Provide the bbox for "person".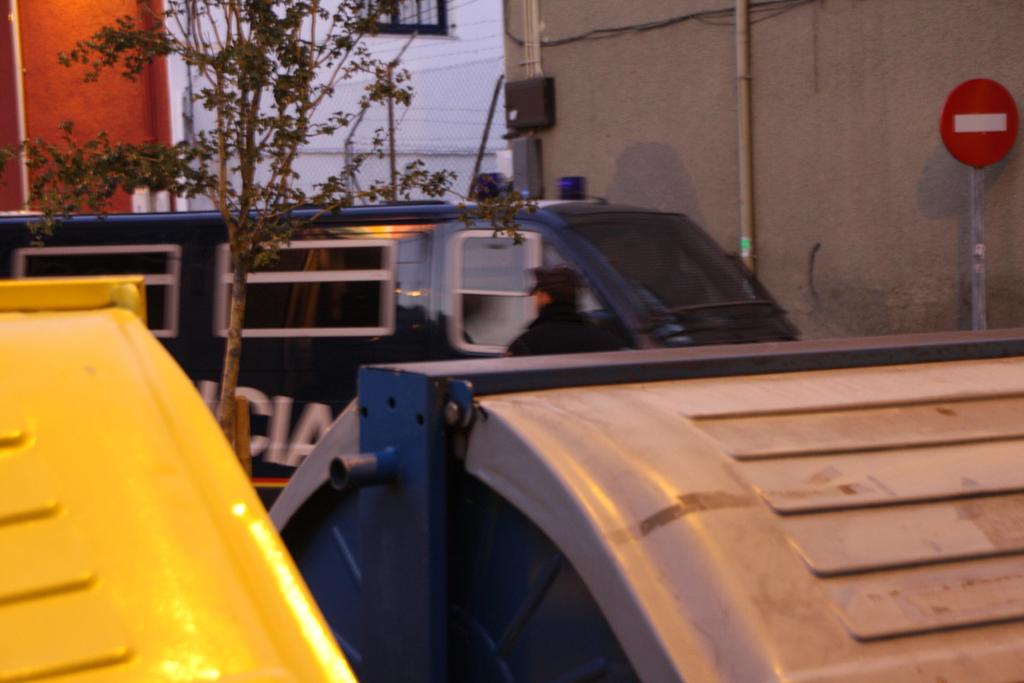
bbox=(506, 258, 638, 361).
